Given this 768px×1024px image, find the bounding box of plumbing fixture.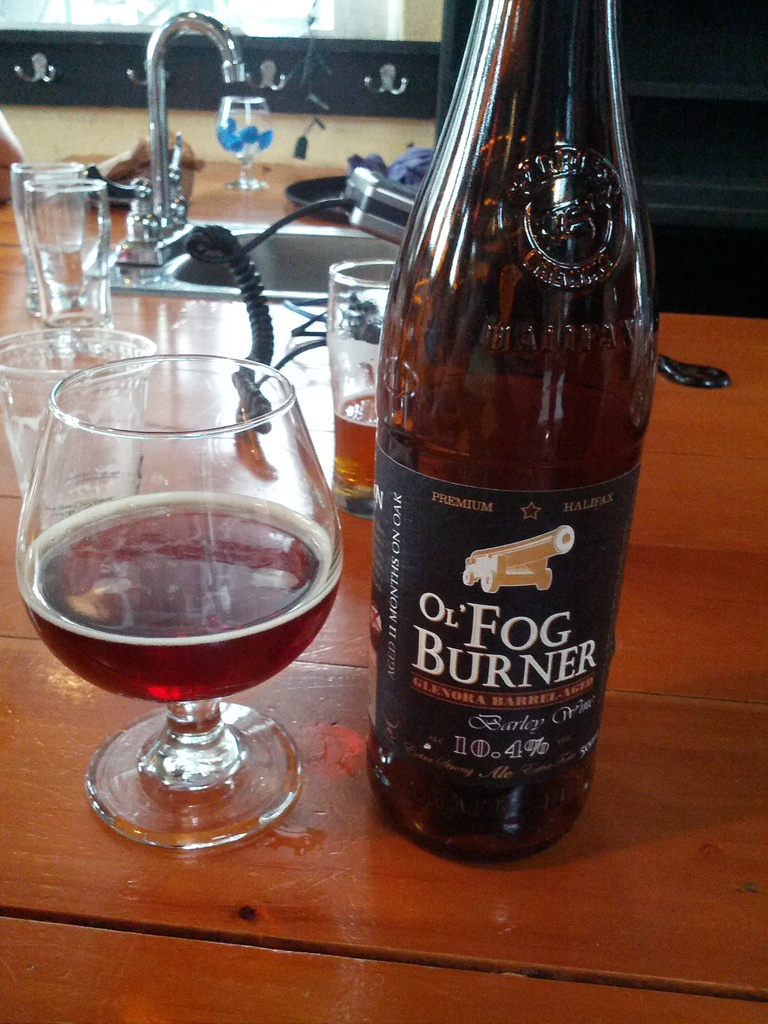
<region>129, 6, 250, 240</region>.
